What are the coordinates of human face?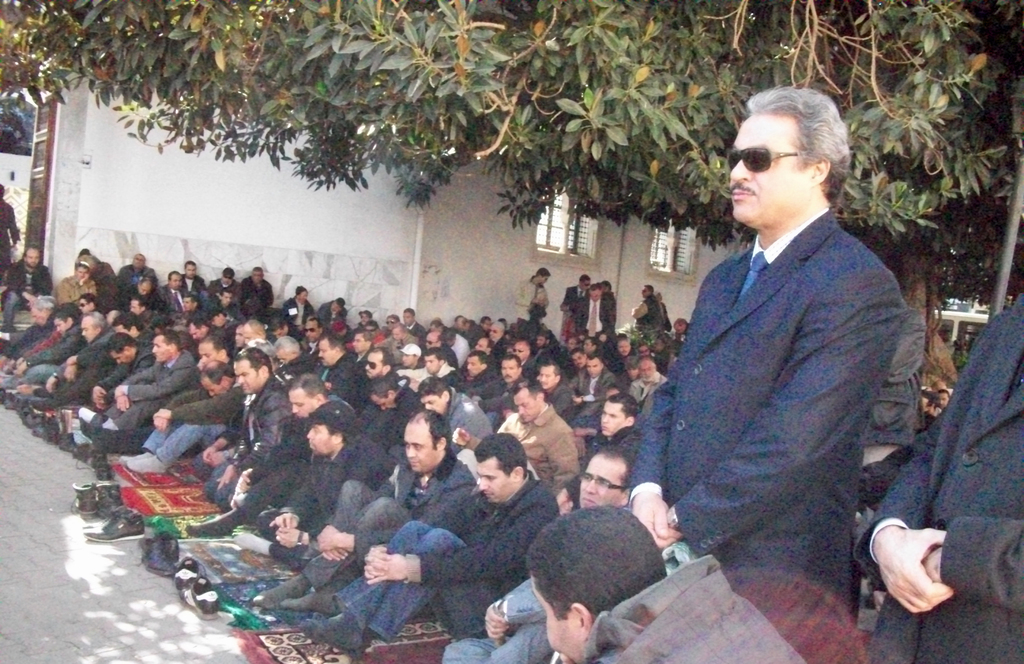
(81,316,95,339).
